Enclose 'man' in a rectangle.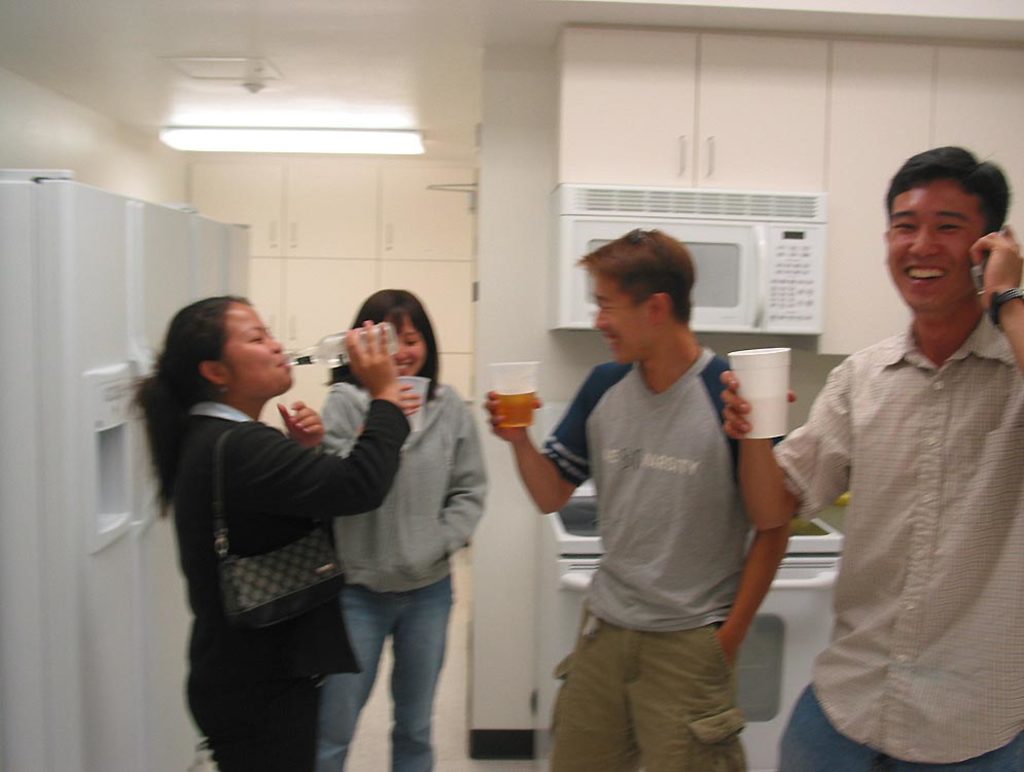
478 220 797 771.
